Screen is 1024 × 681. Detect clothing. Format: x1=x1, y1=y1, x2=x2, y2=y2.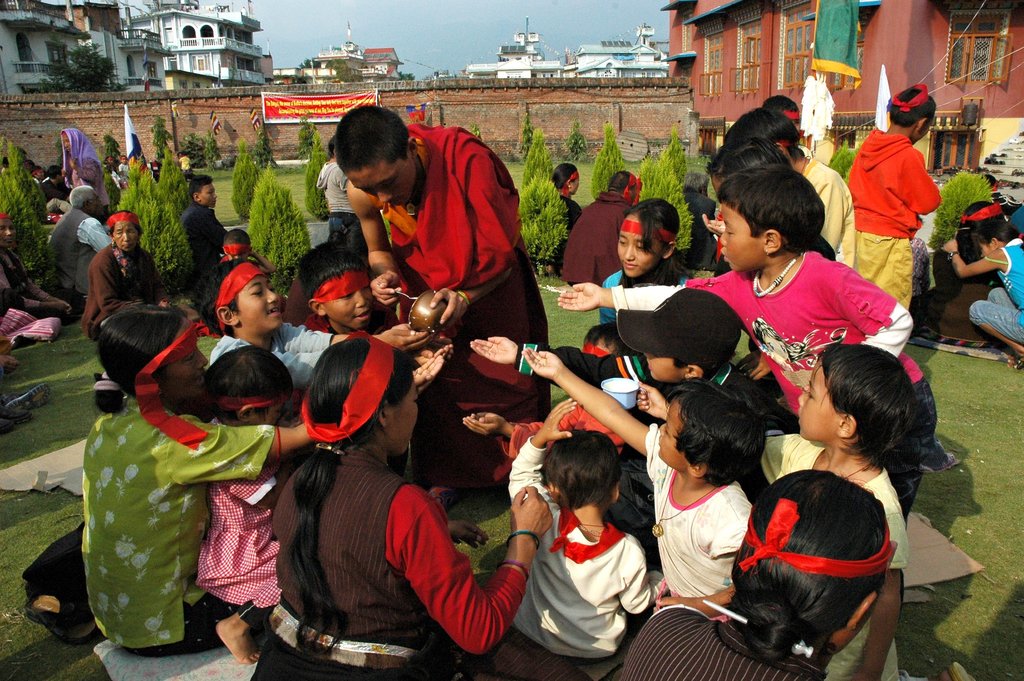
x1=534, y1=339, x2=695, y2=416.
